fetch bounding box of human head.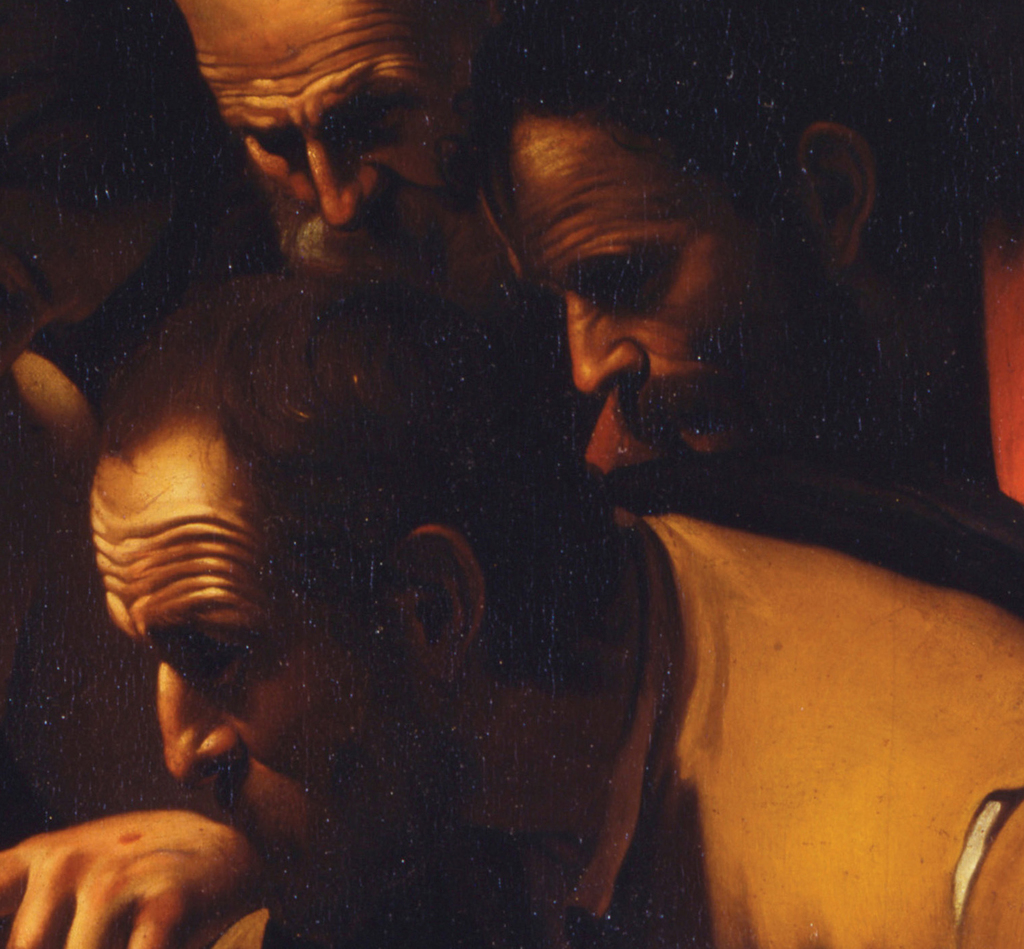
Bbox: locate(91, 272, 636, 773).
